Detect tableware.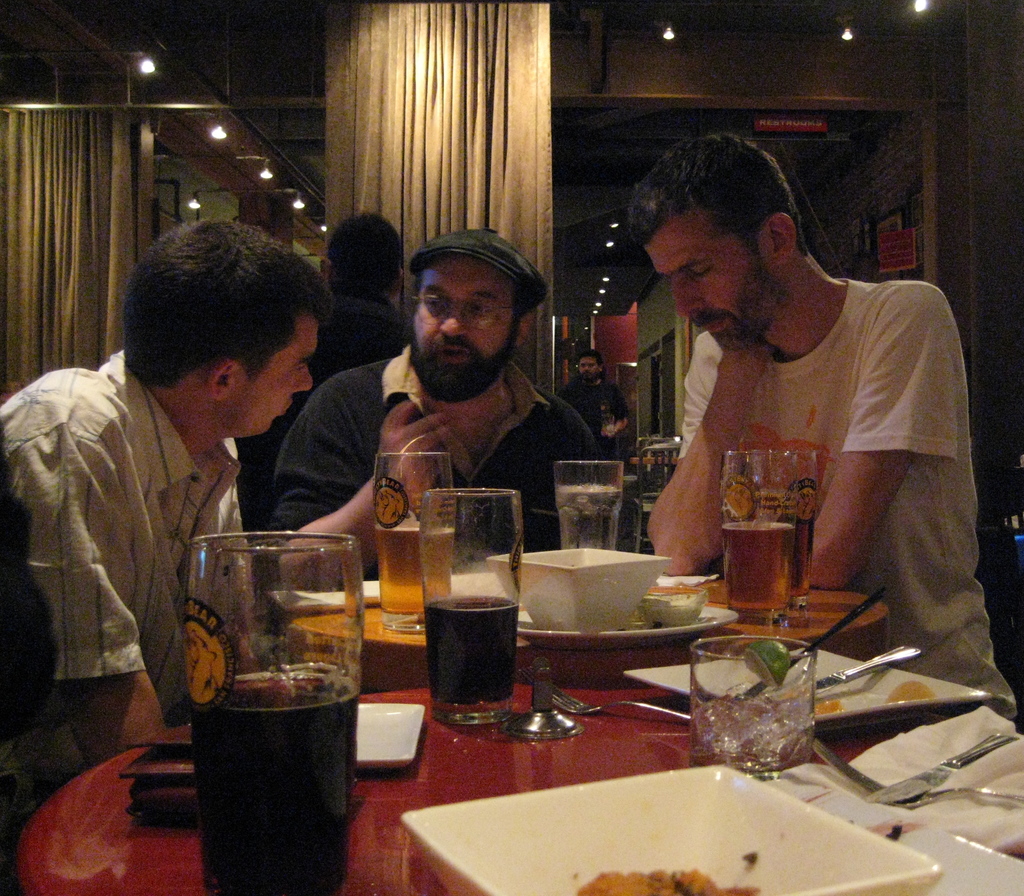
Detected at x1=554 y1=686 x2=693 y2=723.
